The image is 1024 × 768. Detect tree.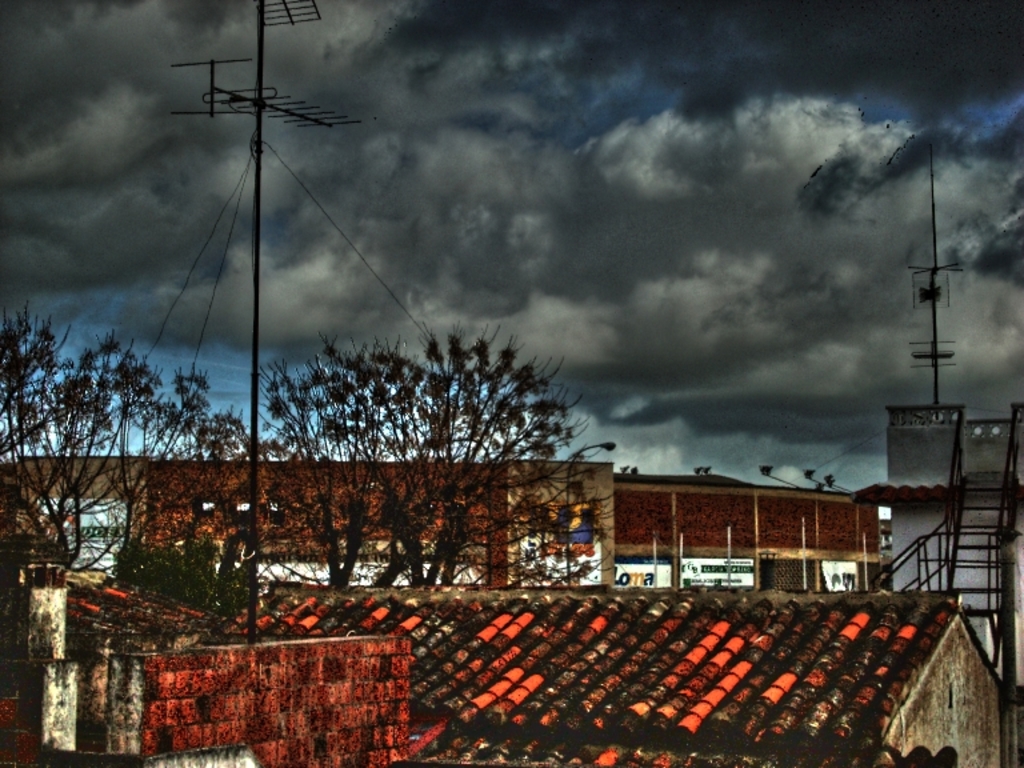
Detection: (left=0, top=296, right=273, bottom=735).
